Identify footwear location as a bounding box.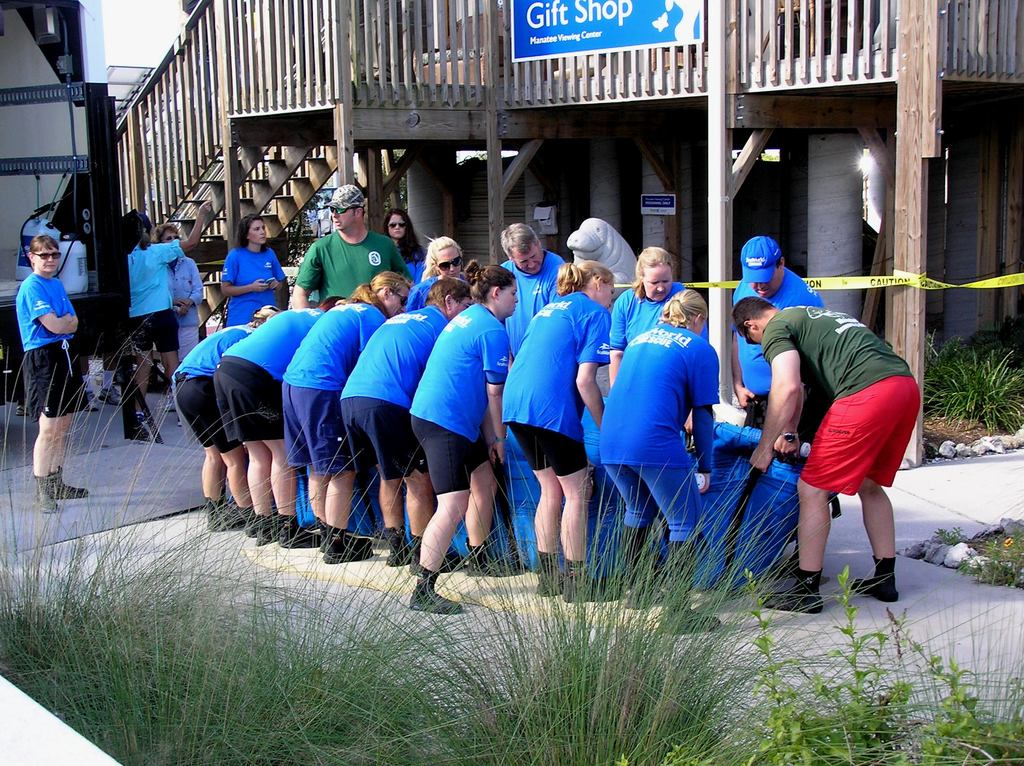
(53,480,90,495).
